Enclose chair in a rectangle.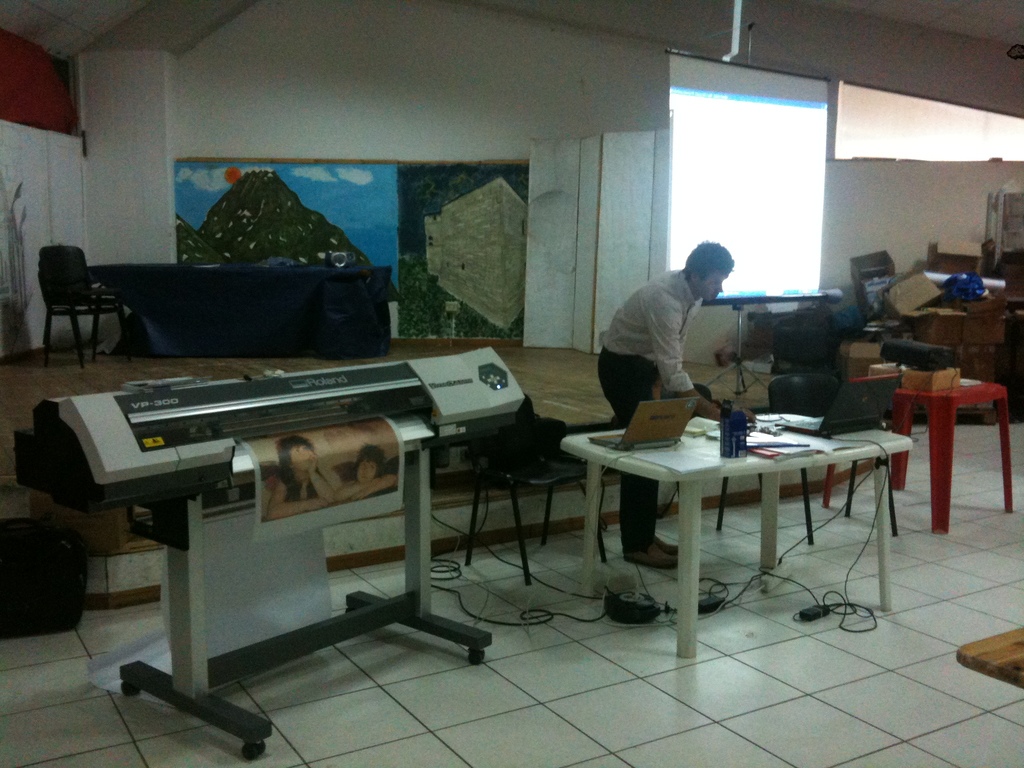
21 237 124 375.
